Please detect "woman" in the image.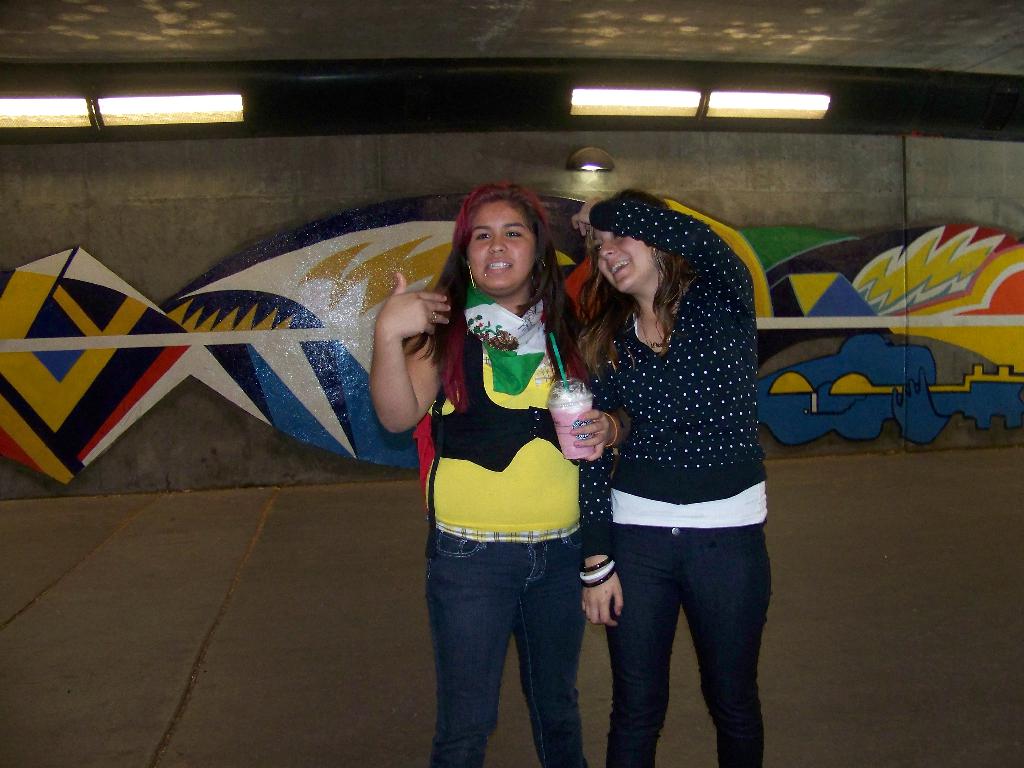
<bbox>373, 177, 634, 767</bbox>.
